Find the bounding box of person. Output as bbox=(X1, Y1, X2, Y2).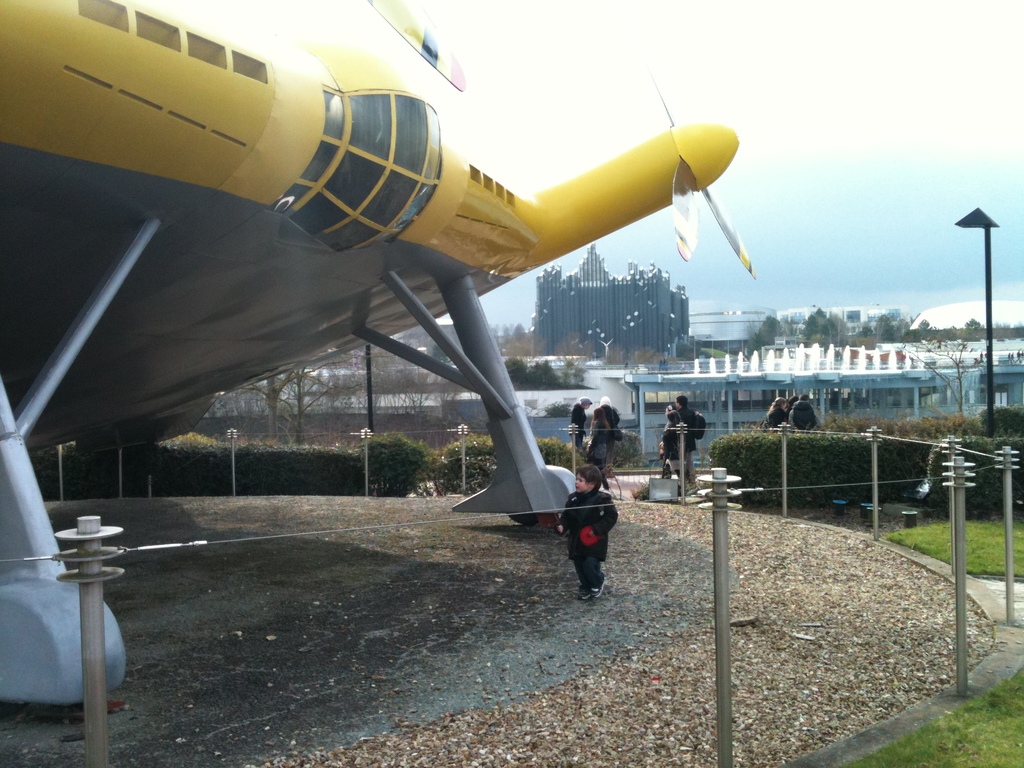
bbox=(787, 397, 797, 413).
